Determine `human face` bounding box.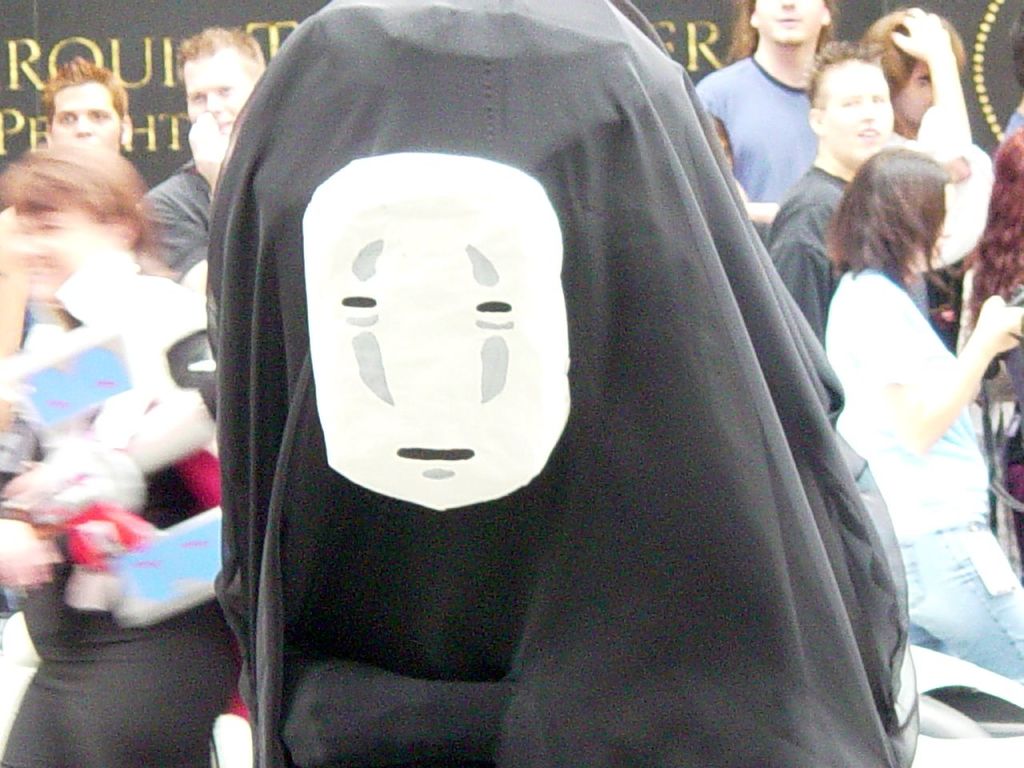
Determined: detection(815, 58, 891, 170).
